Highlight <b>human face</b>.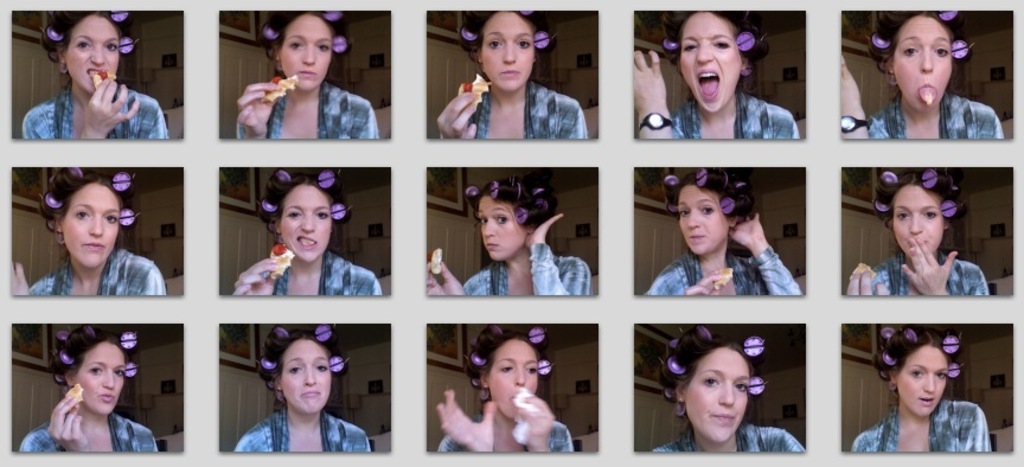
Highlighted region: bbox=[679, 11, 742, 115].
